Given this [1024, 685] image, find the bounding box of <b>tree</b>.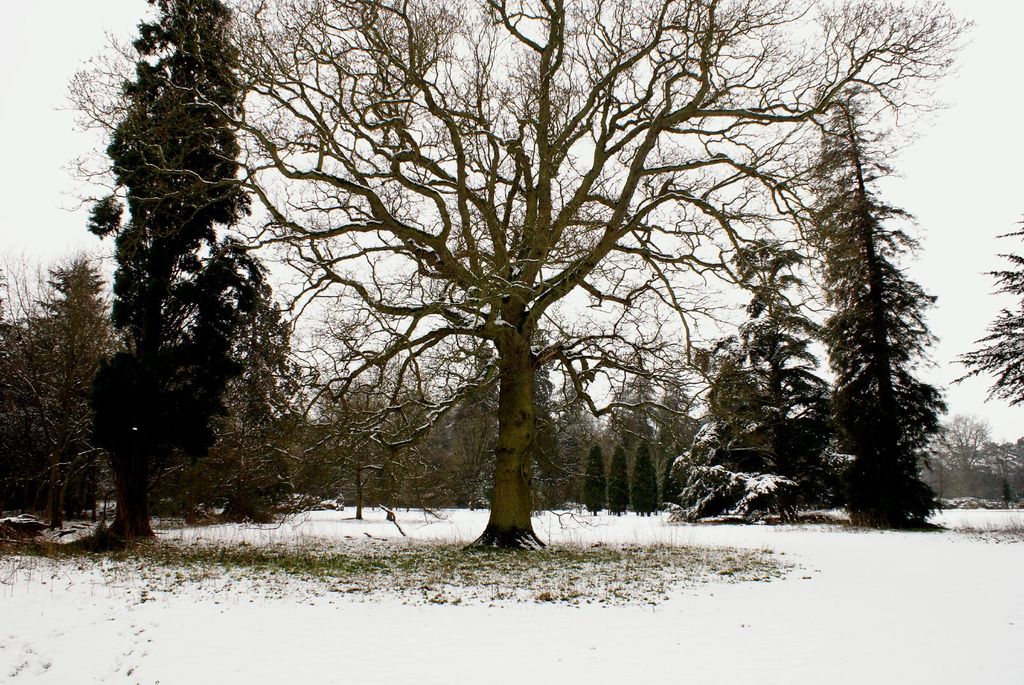
{"left": 436, "top": 355, "right": 504, "bottom": 505}.
